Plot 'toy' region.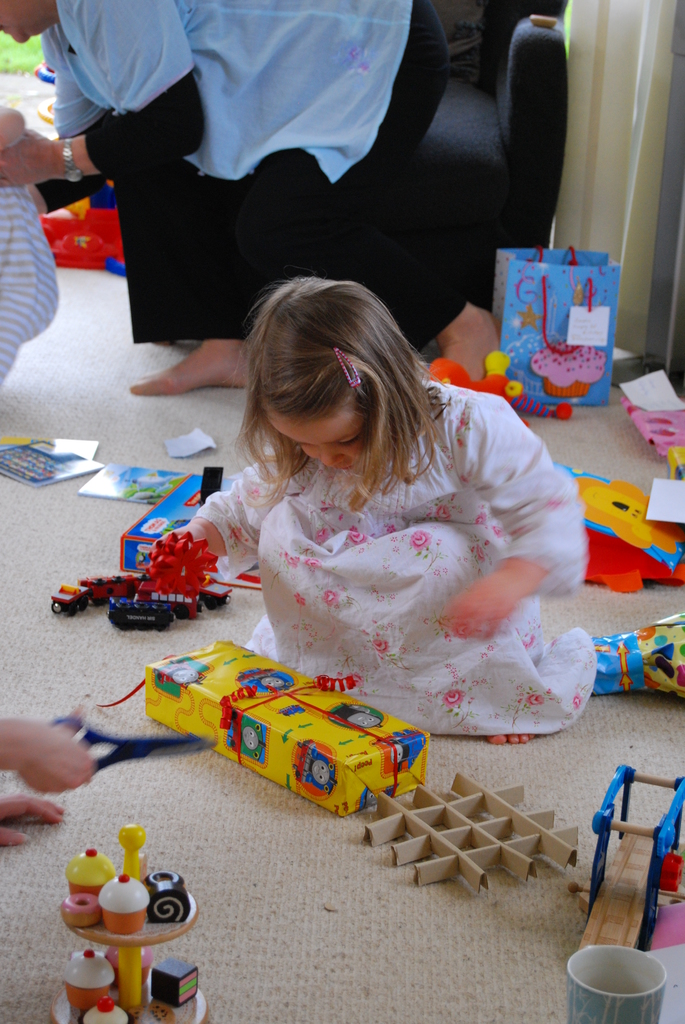
Plotted at box(568, 938, 666, 1023).
